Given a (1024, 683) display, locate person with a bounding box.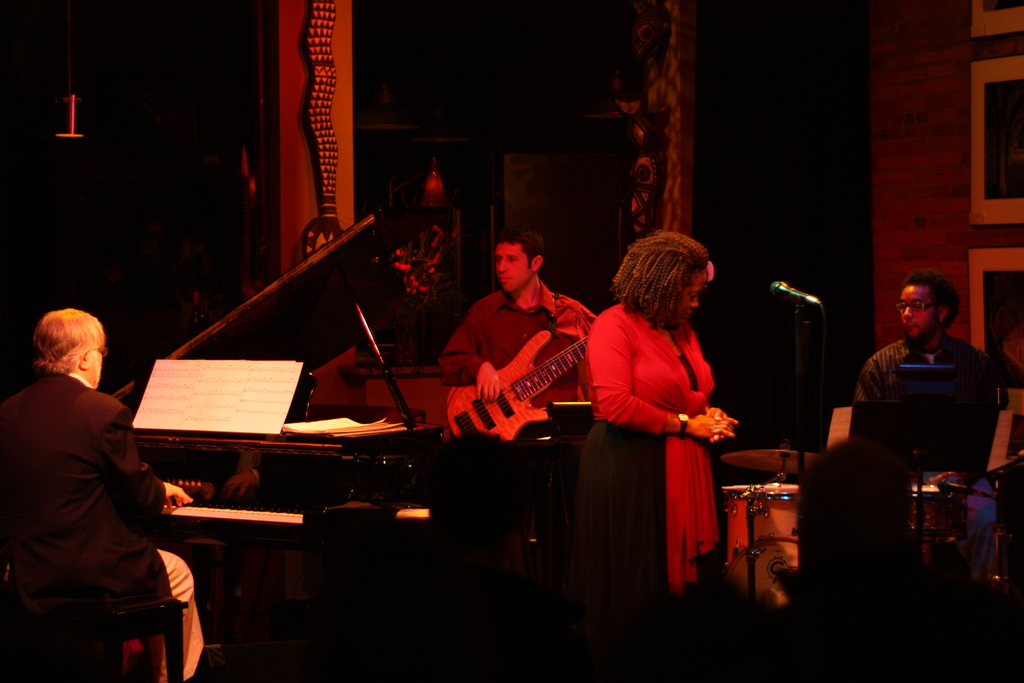
Located: (x1=583, y1=234, x2=743, y2=598).
